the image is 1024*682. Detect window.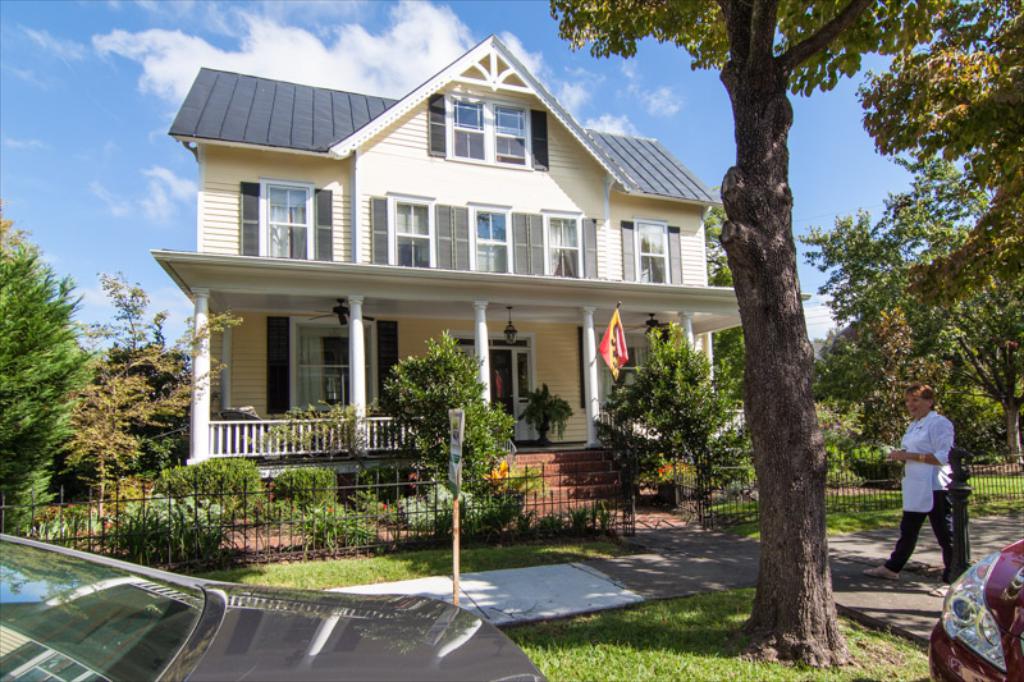
Detection: region(613, 205, 690, 288).
